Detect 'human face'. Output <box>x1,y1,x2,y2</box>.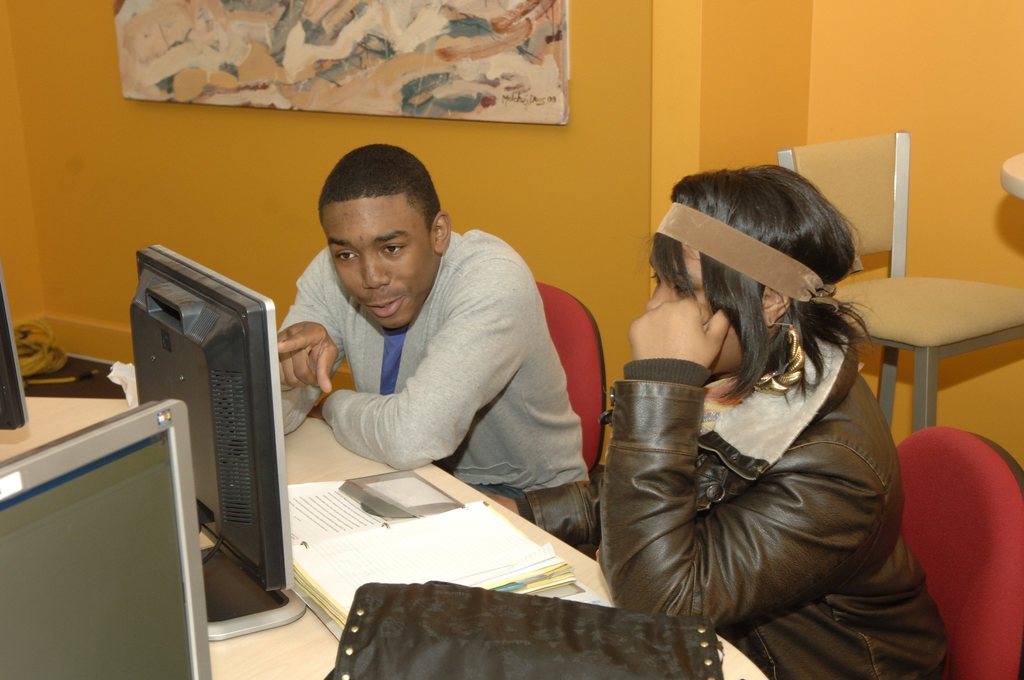
<box>649,244,764,382</box>.
